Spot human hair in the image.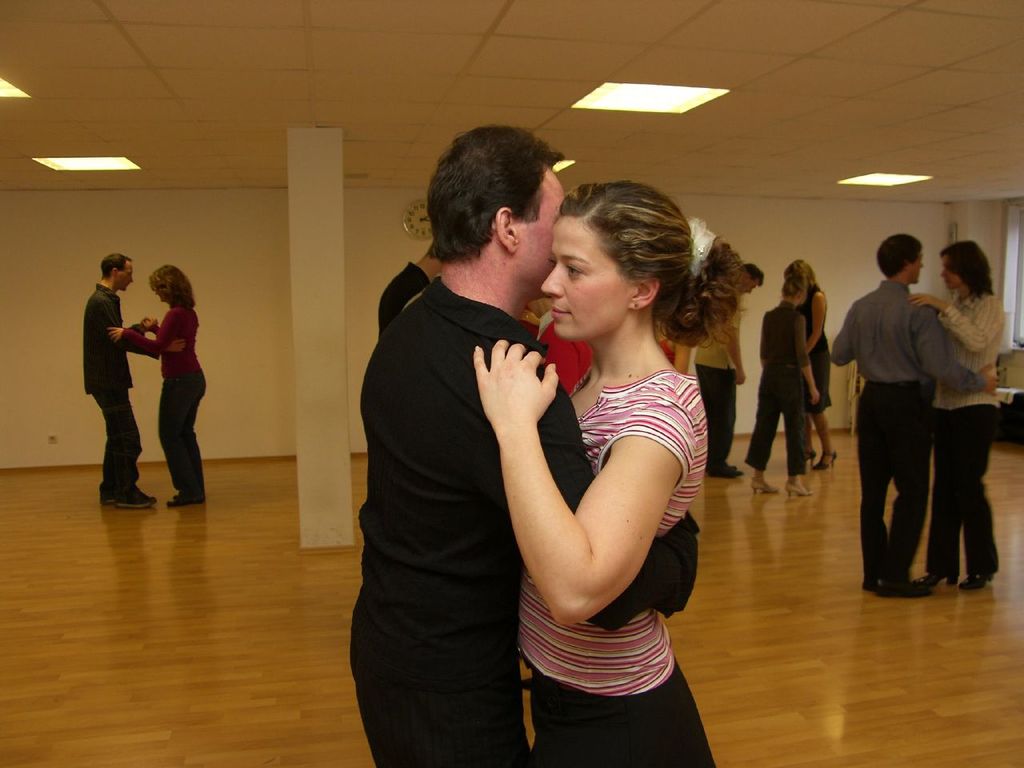
human hair found at 938,238,997,298.
